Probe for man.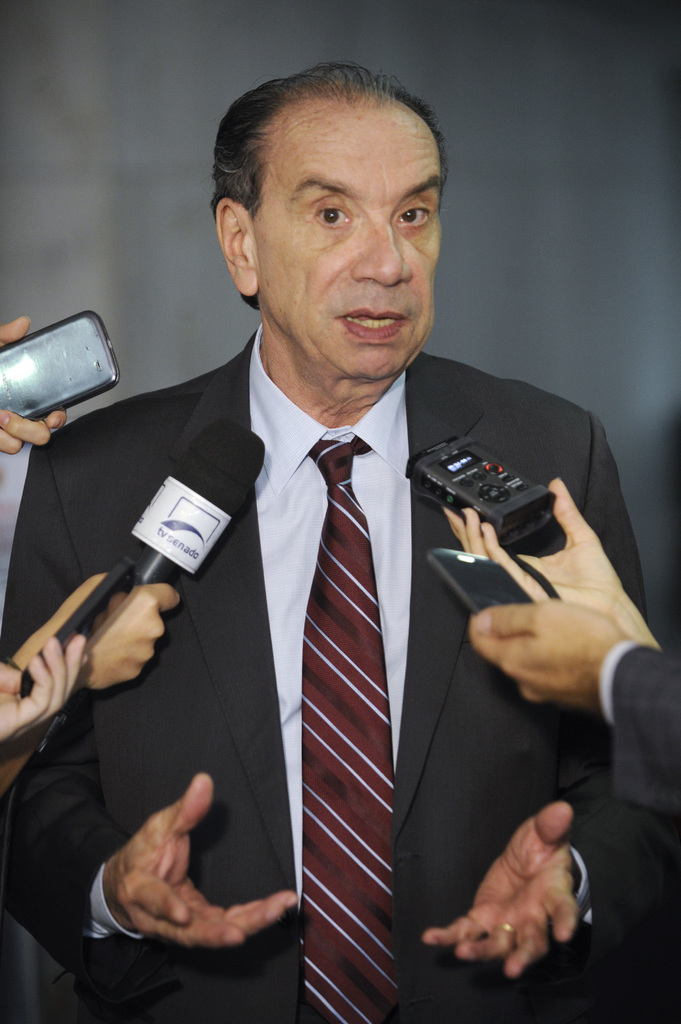
Probe result: (26,103,632,1023).
